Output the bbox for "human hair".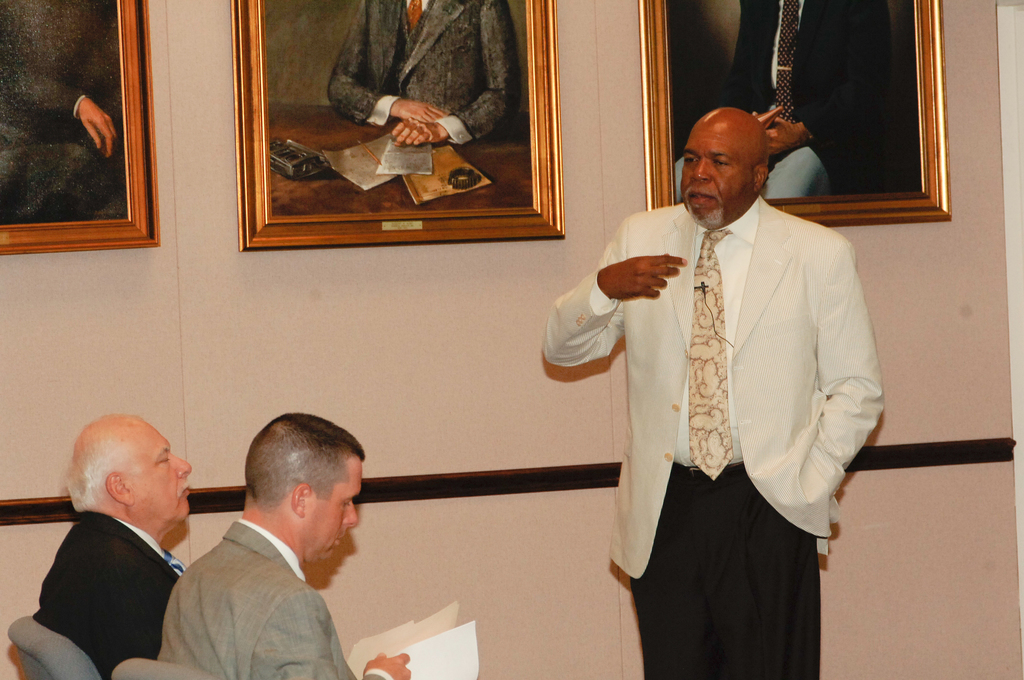
<region>64, 455, 106, 513</region>.
